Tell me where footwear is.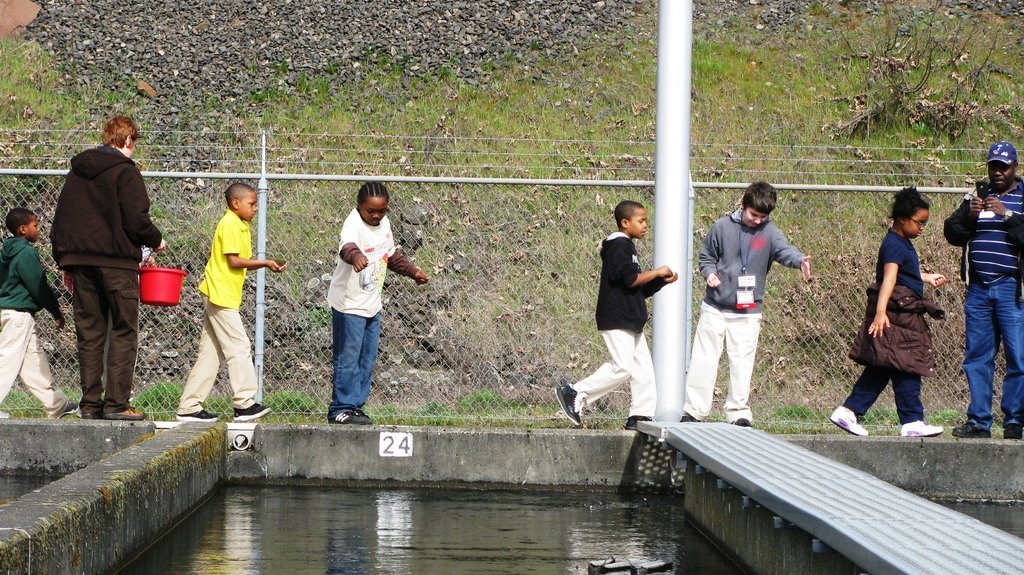
footwear is at {"left": 326, "top": 409, "right": 362, "bottom": 421}.
